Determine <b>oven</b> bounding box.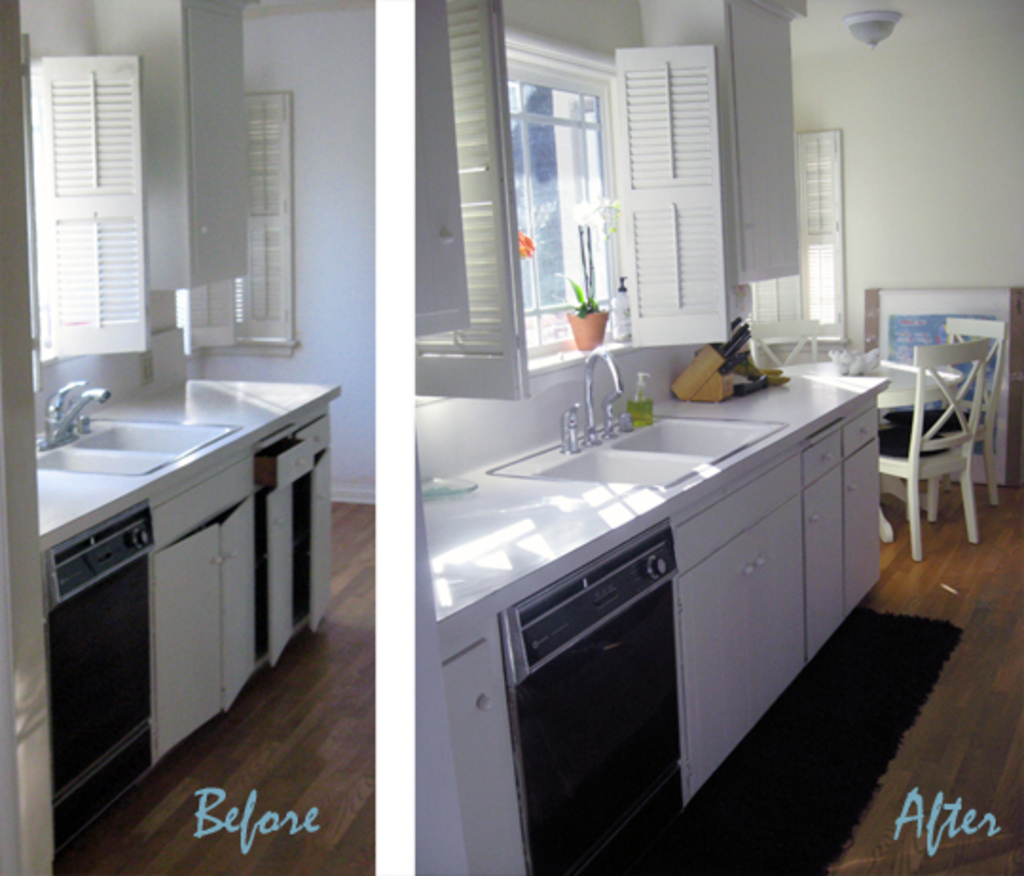
Determined: (495,527,685,874).
